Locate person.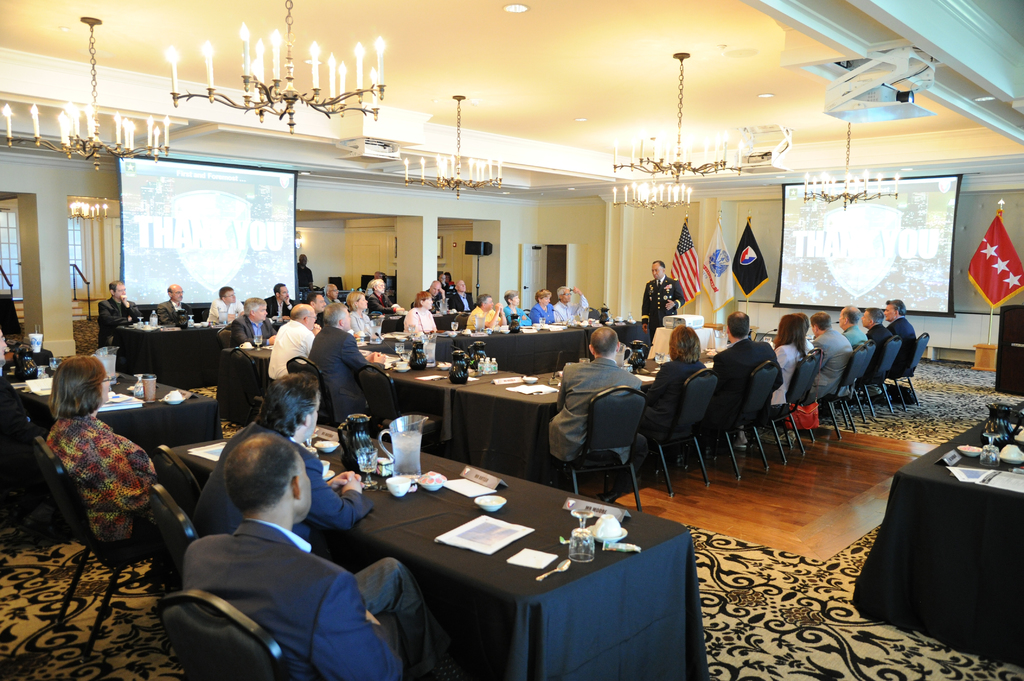
Bounding box: x1=648 y1=328 x2=707 y2=445.
